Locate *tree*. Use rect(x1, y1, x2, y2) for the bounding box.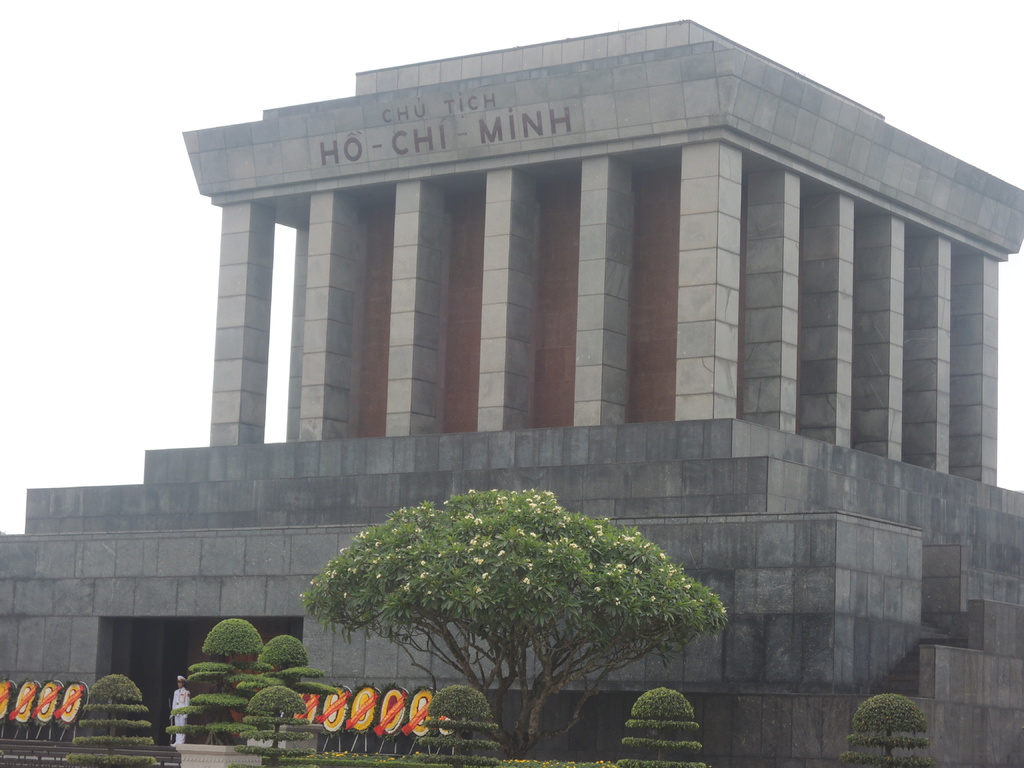
rect(284, 467, 732, 716).
